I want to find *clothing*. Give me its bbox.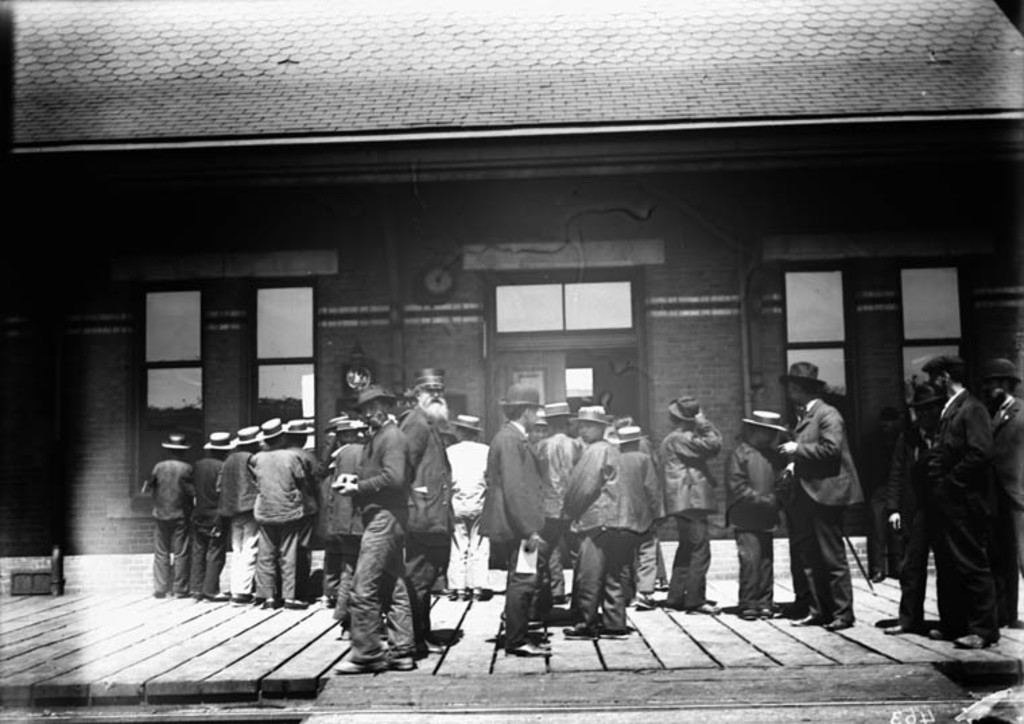
(x1=143, y1=449, x2=194, y2=599).
